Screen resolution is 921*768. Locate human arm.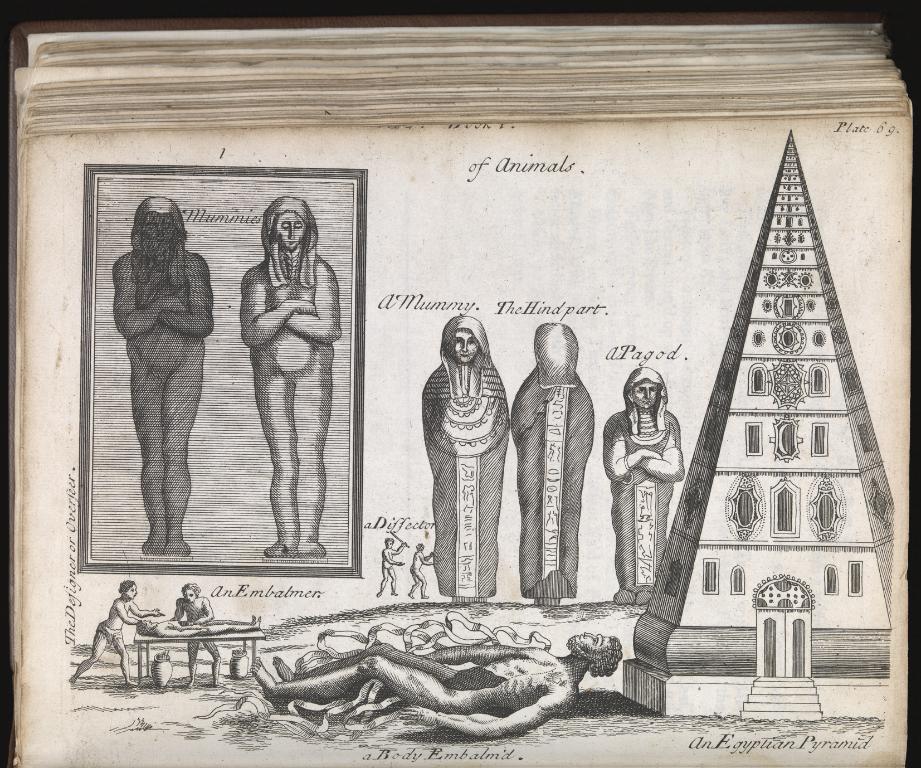
<bbox>288, 258, 341, 342</bbox>.
